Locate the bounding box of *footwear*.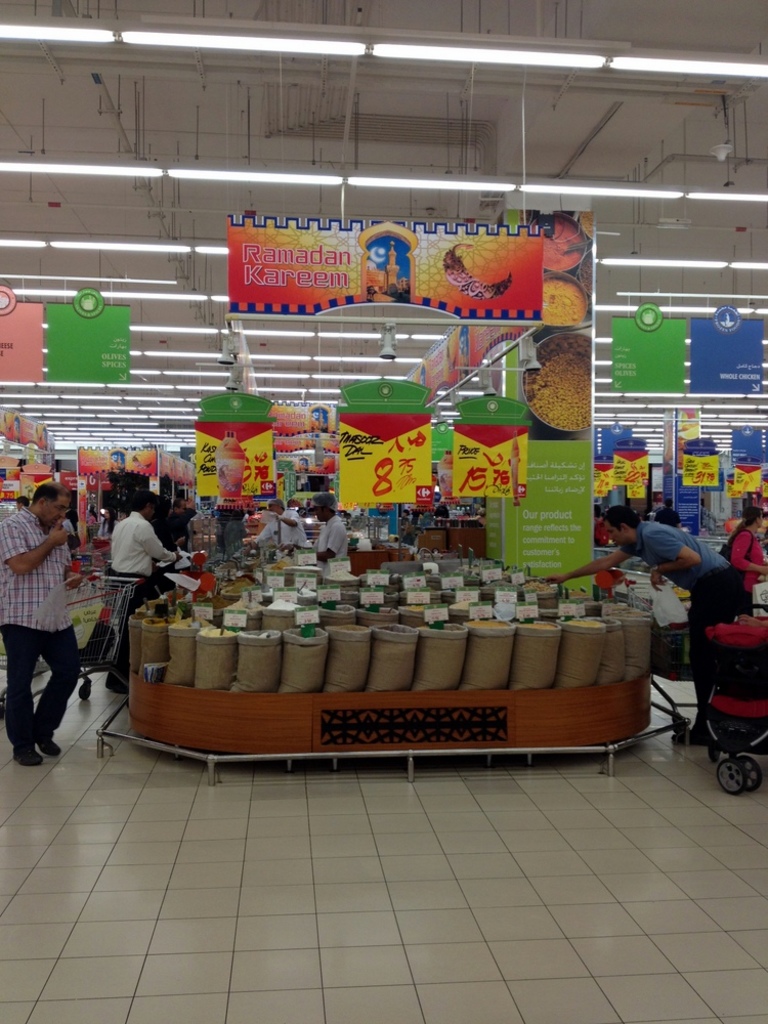
Bounding box: [left=11, top=744, right=43, bottom=764].
